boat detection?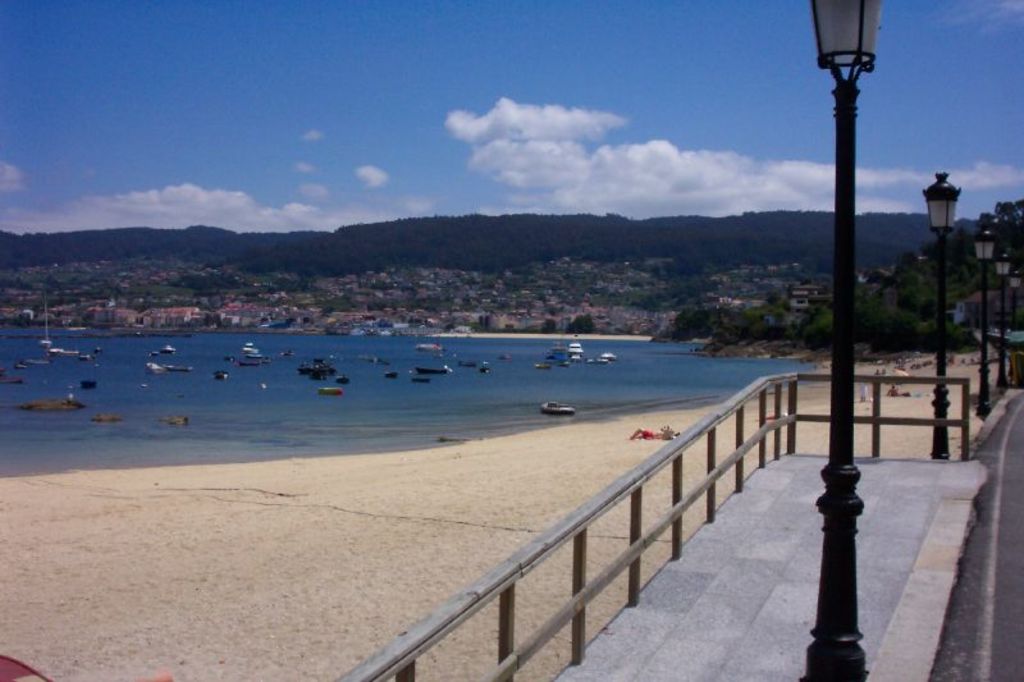
BBox(557, 356, 576, 365)
